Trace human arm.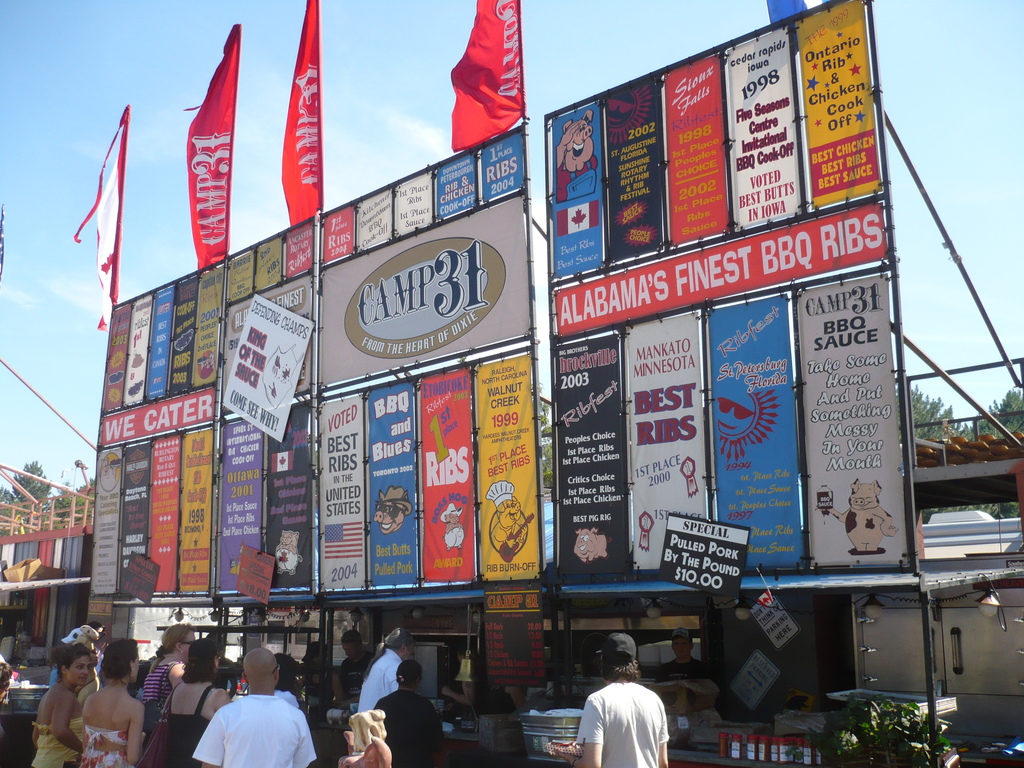
Traced to (125, 703, 147, 767).
